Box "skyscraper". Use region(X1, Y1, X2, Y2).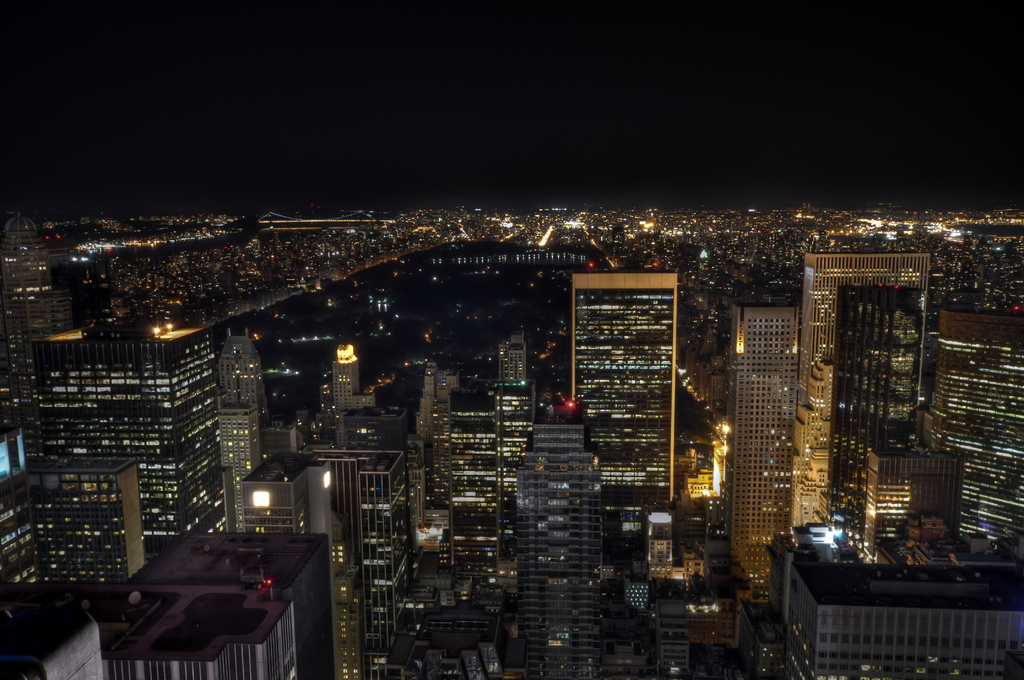
region(349, 453, 439, 661).
